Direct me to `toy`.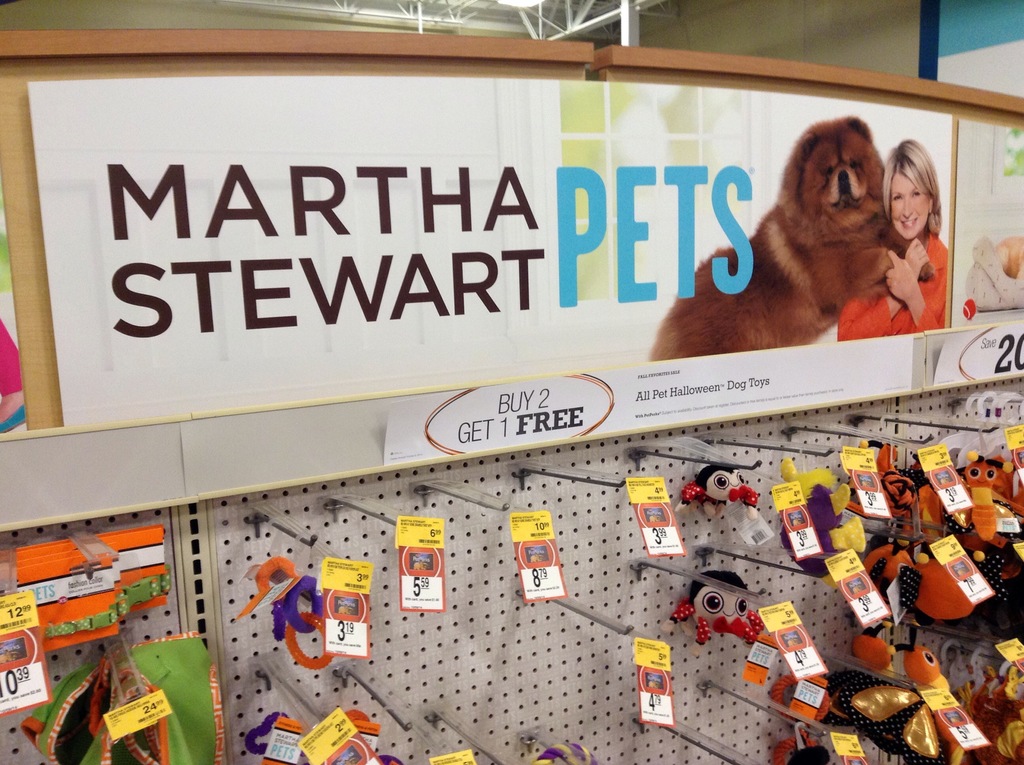
Direction: (902,650,975,764).
